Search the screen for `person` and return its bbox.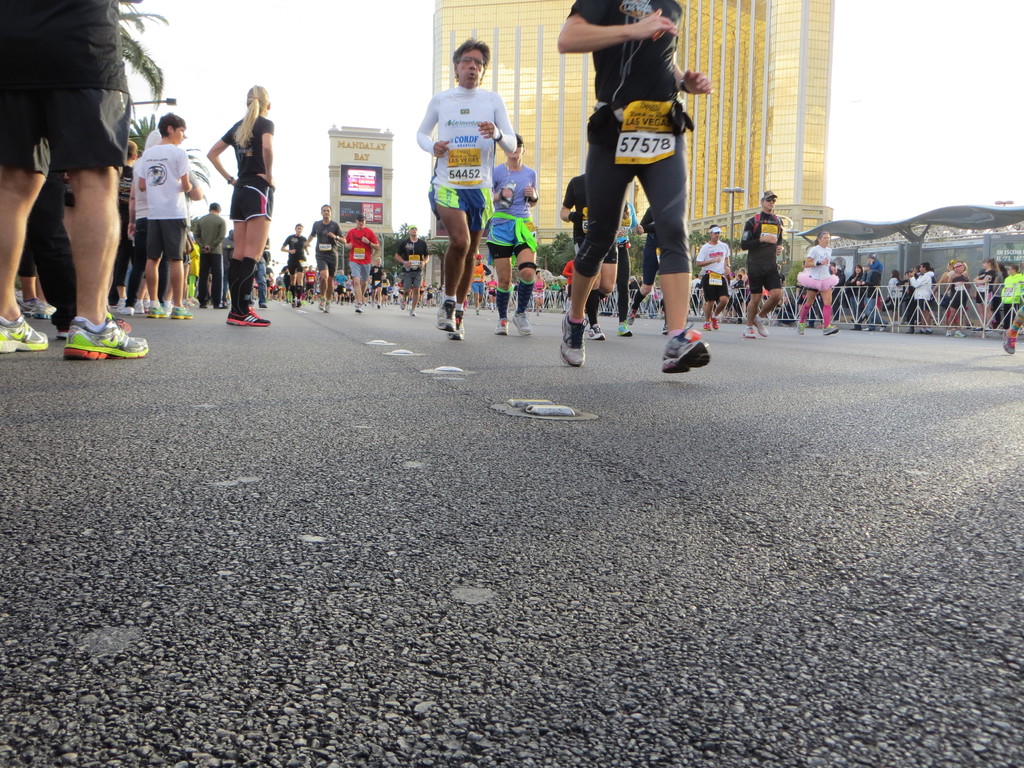
Found: detection(556, 171, 619, 344).
